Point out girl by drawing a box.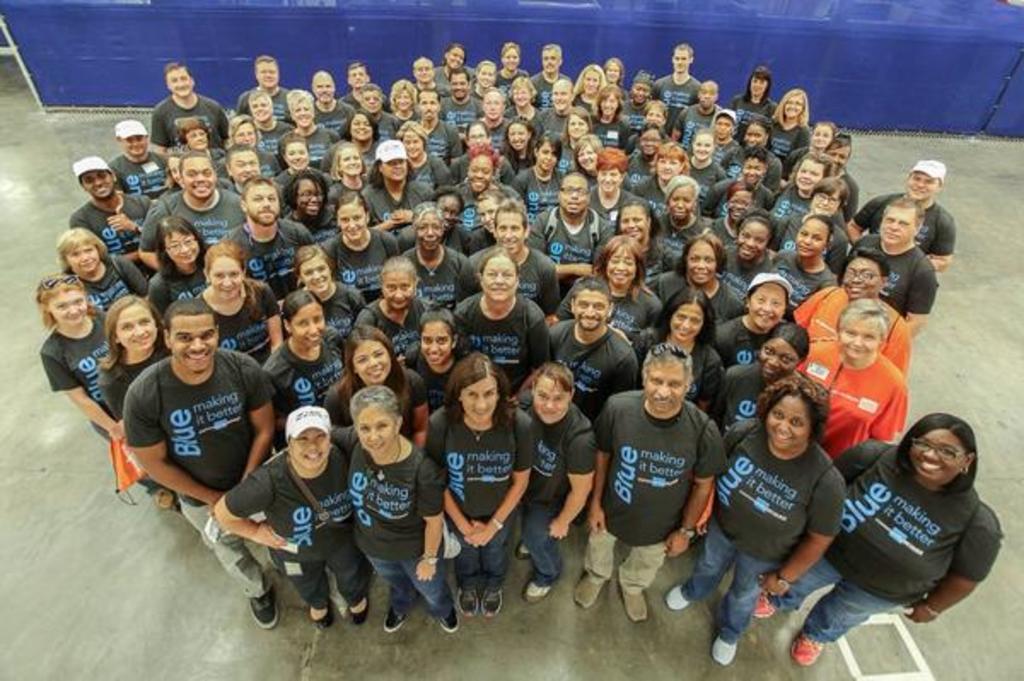
(708, 184, 756, 244).
